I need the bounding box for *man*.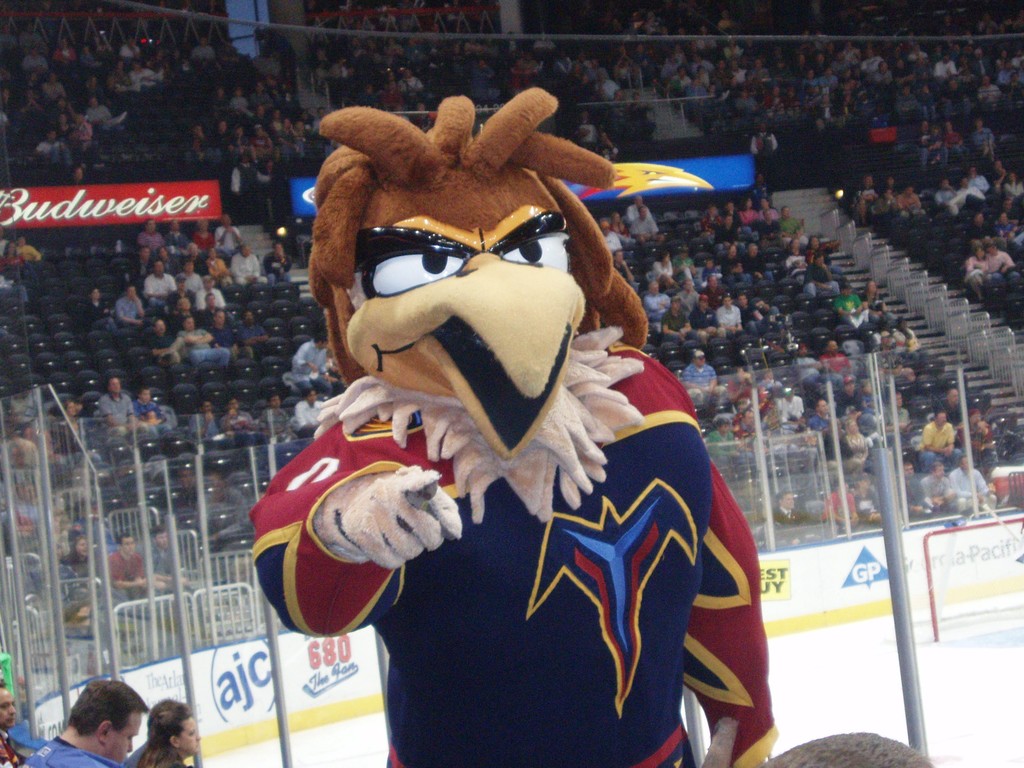
Here it is: <region>612, 244, 637, 292</region>.
